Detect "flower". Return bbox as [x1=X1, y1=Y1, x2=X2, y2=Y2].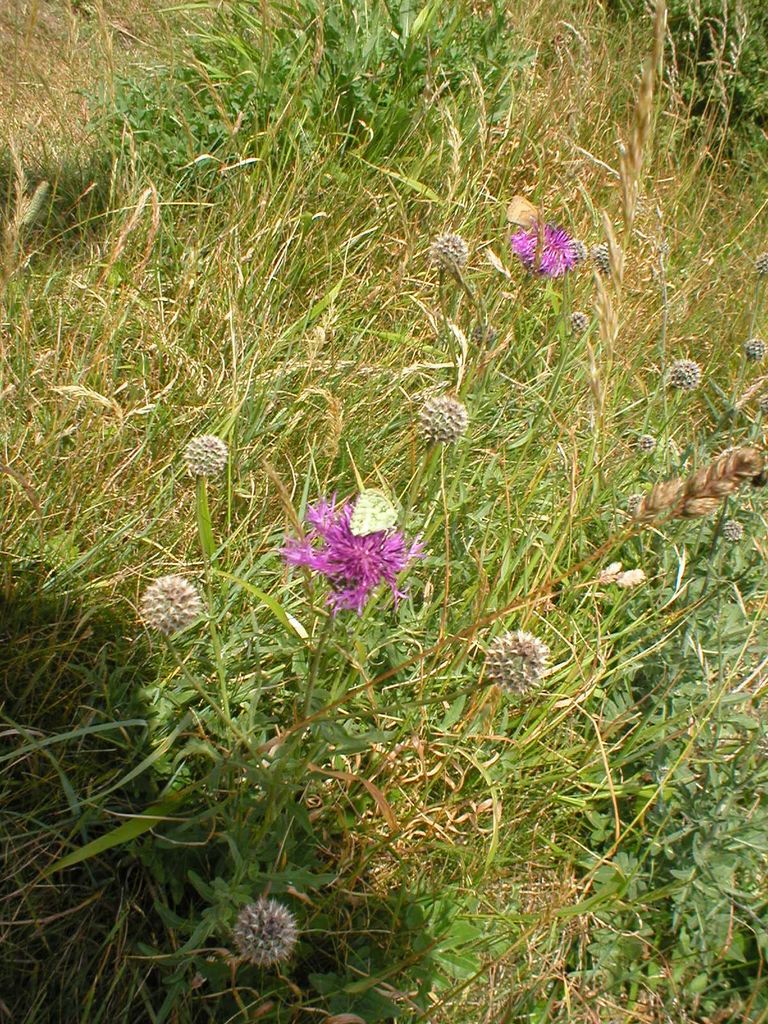
[x1=415, y1=400, x2=467, y2=433].
